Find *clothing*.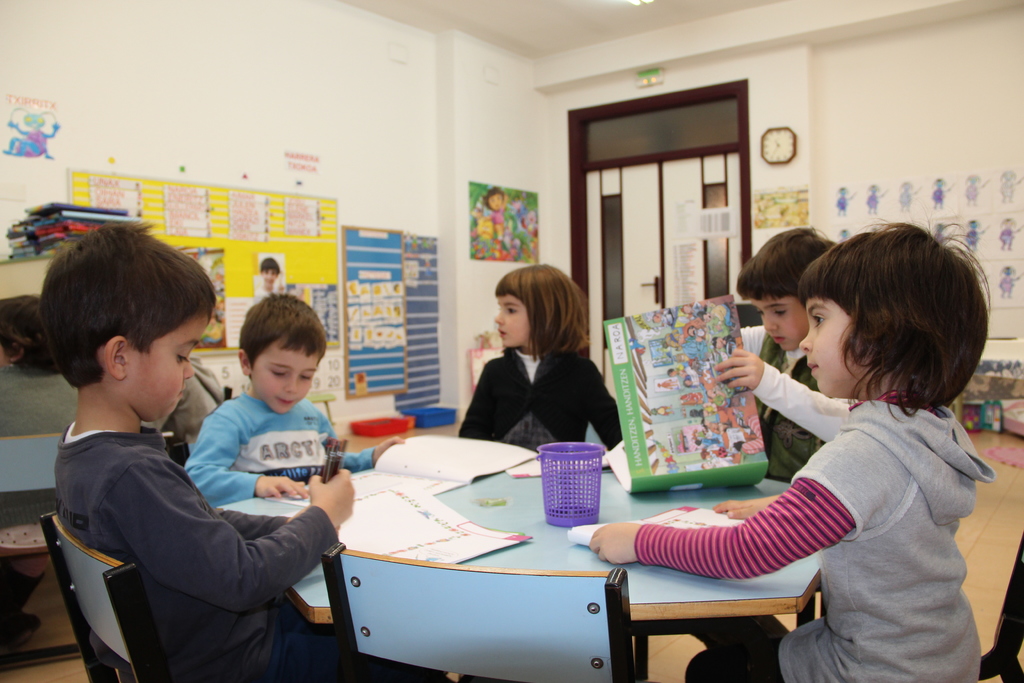
<region>173, 386, 382, 508</region>.
